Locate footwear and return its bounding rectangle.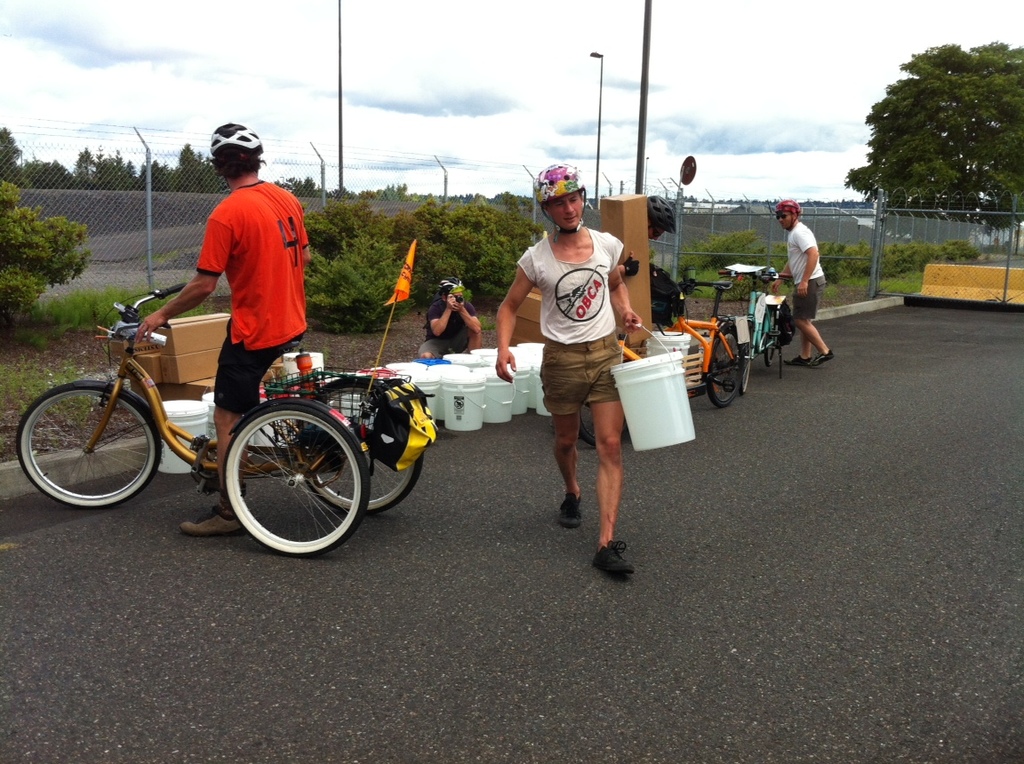
579:517:644:582.
